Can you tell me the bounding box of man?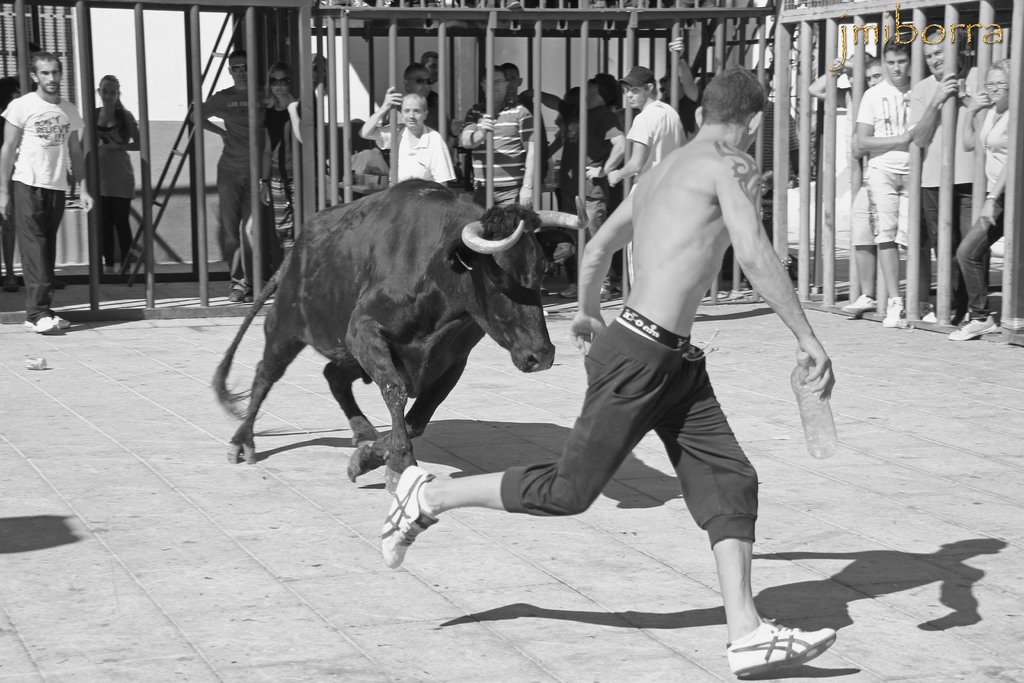
bbox=(808, 63, 855, 120).
